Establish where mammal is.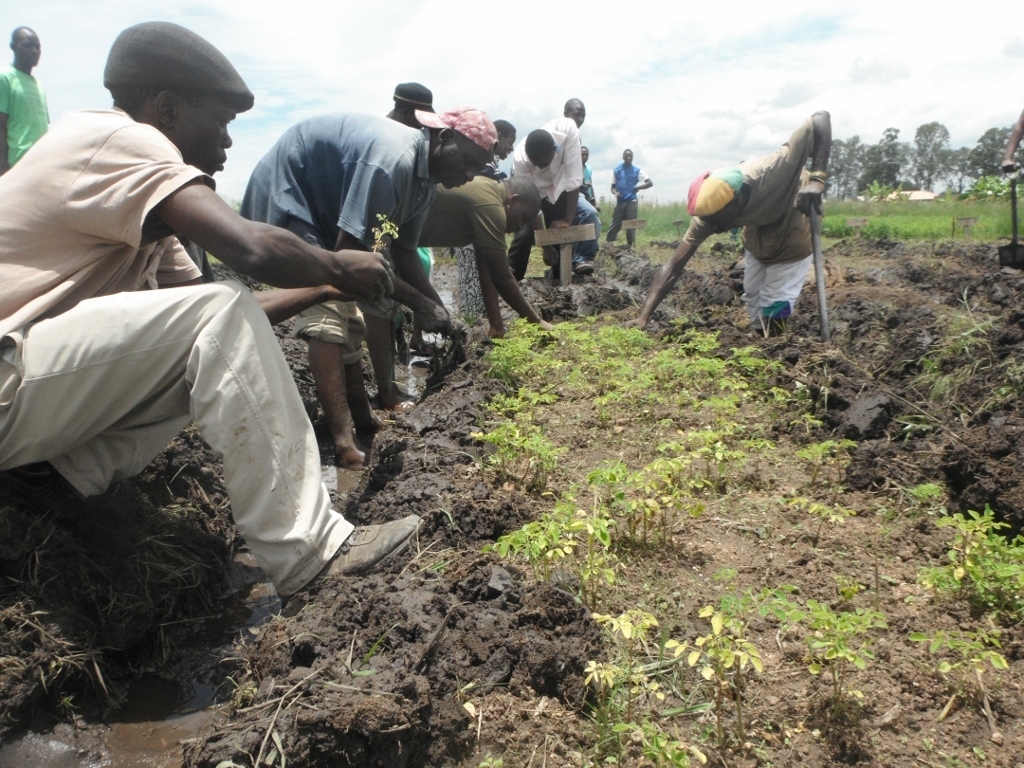
Established at Rect(618, 106, 833, 336).
